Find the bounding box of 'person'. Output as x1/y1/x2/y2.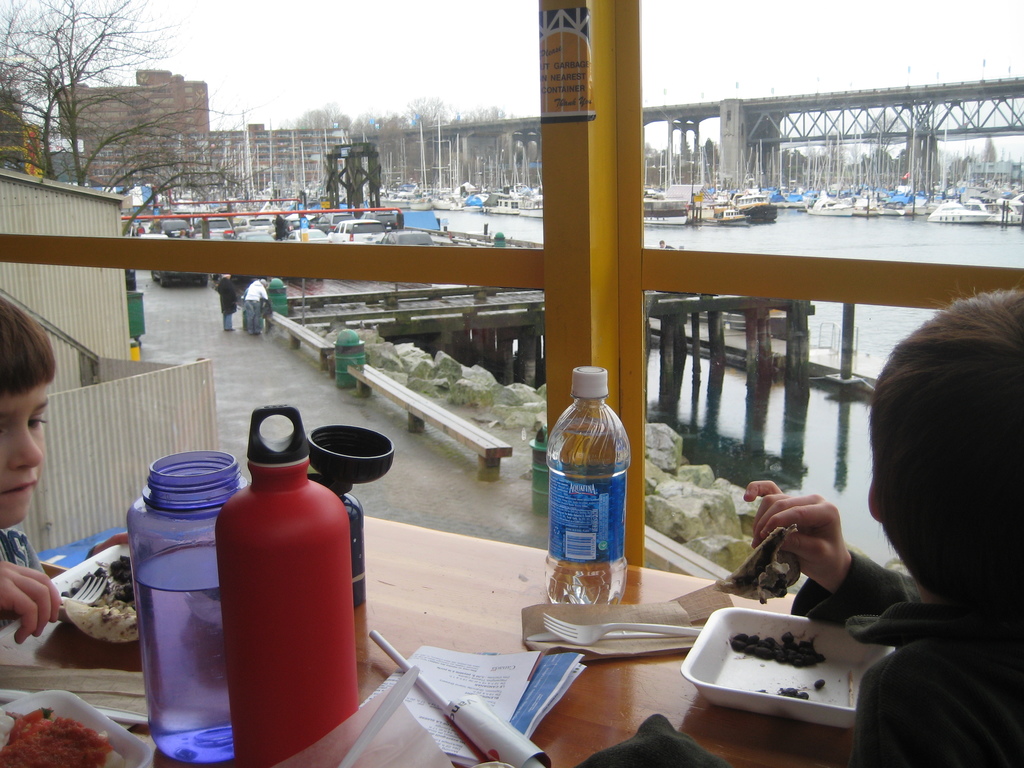
218/274/239/332.
